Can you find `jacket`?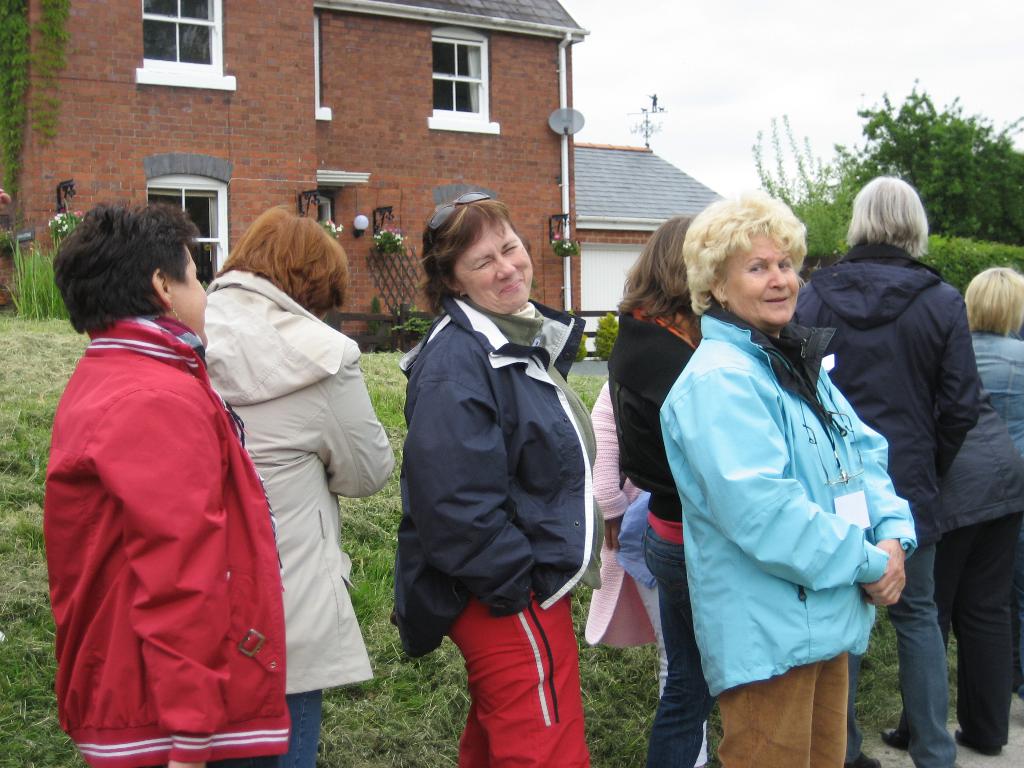
Yes, bounding box: 202/267/397/698.
